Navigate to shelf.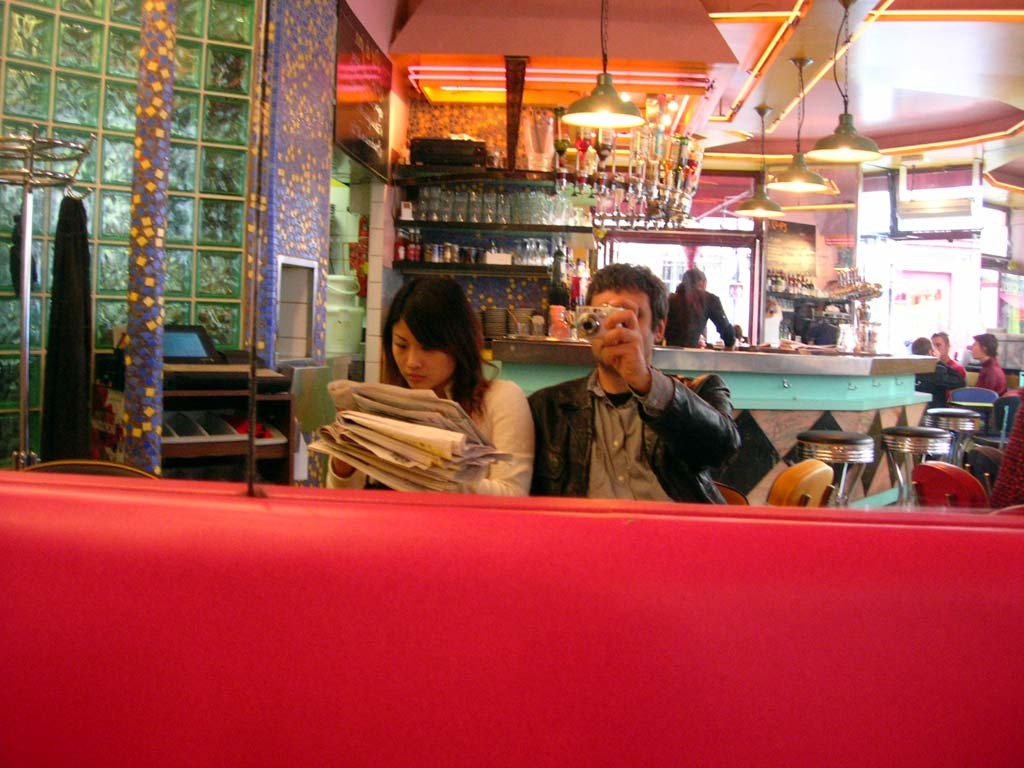
Navigation target: left=387, top=162, right=590, bottom=274.
